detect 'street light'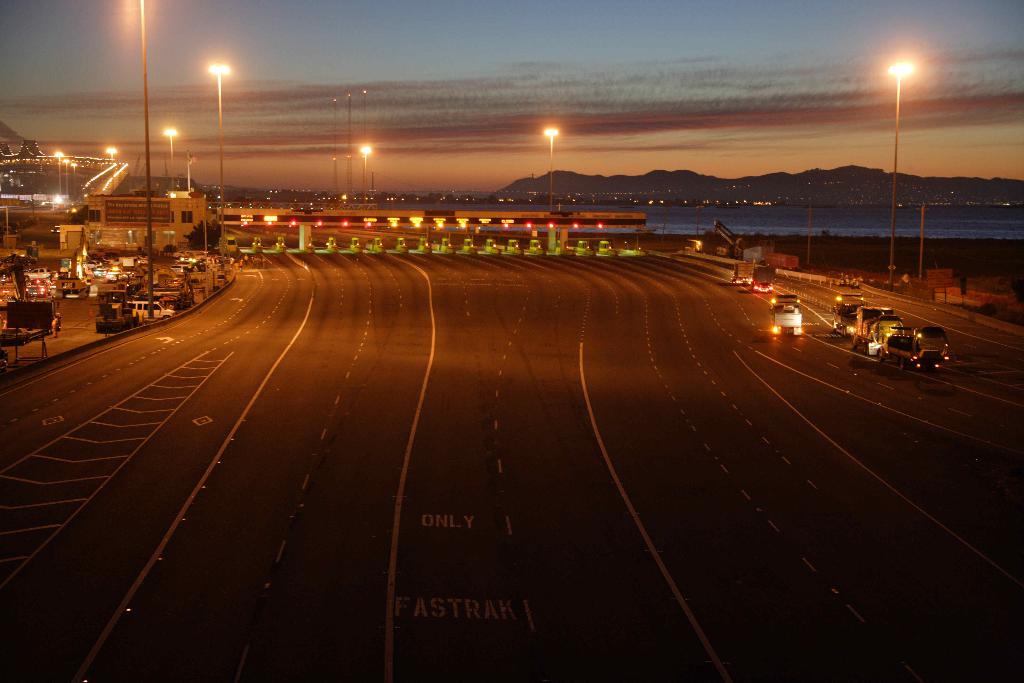
locate(885, 54, 921, 290)
